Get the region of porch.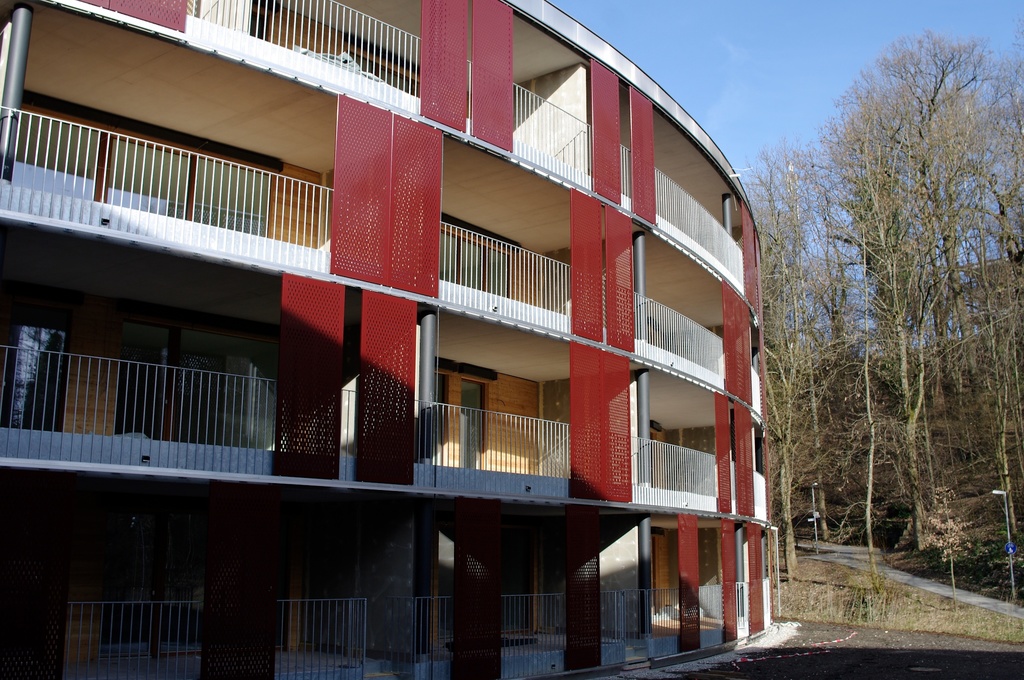
detection(1, 338, 404, 493).
